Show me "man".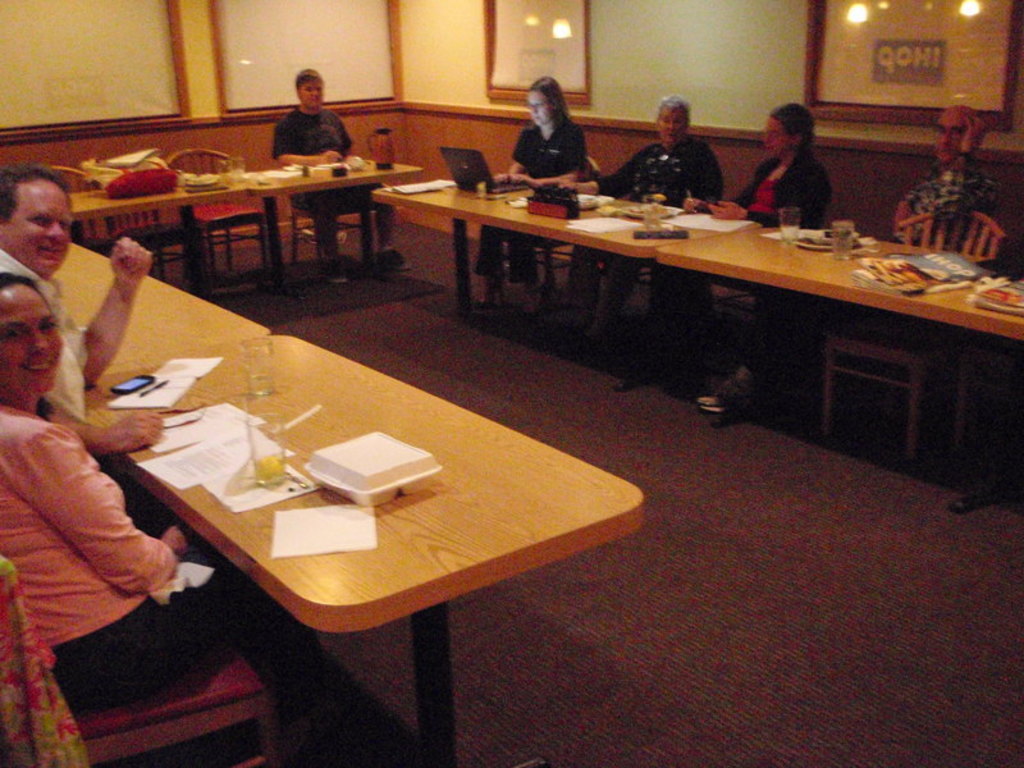
"man" is here: (0,161,165,452).
